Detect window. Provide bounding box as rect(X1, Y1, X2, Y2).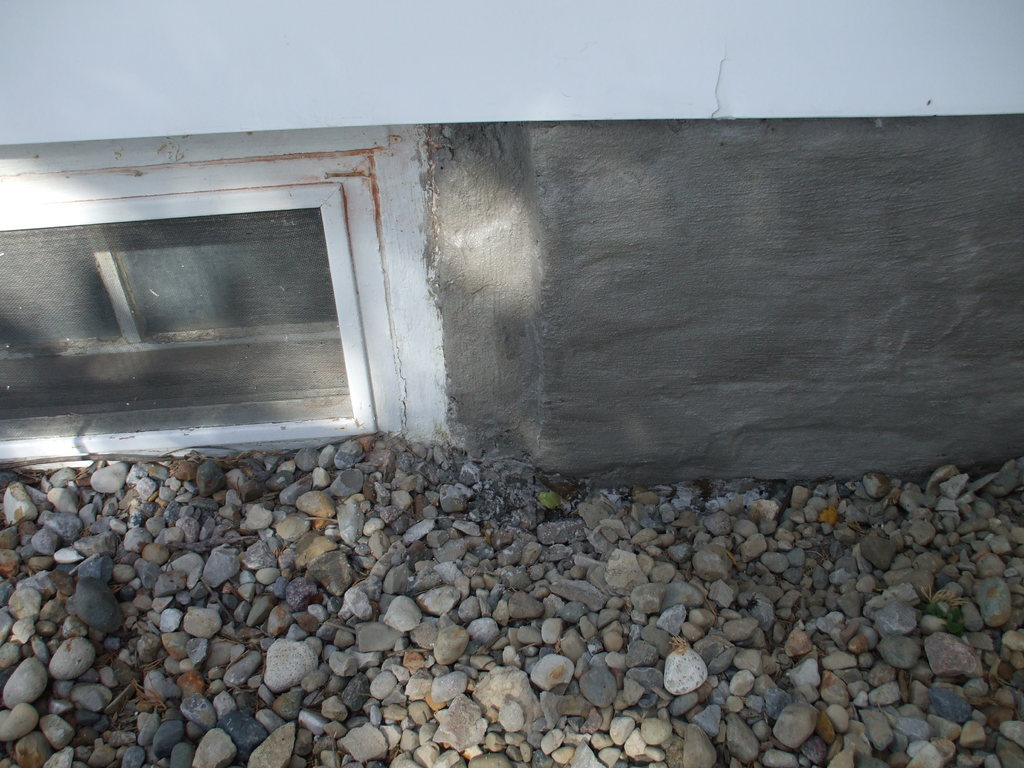
rect(0, 182, 371, 458).
